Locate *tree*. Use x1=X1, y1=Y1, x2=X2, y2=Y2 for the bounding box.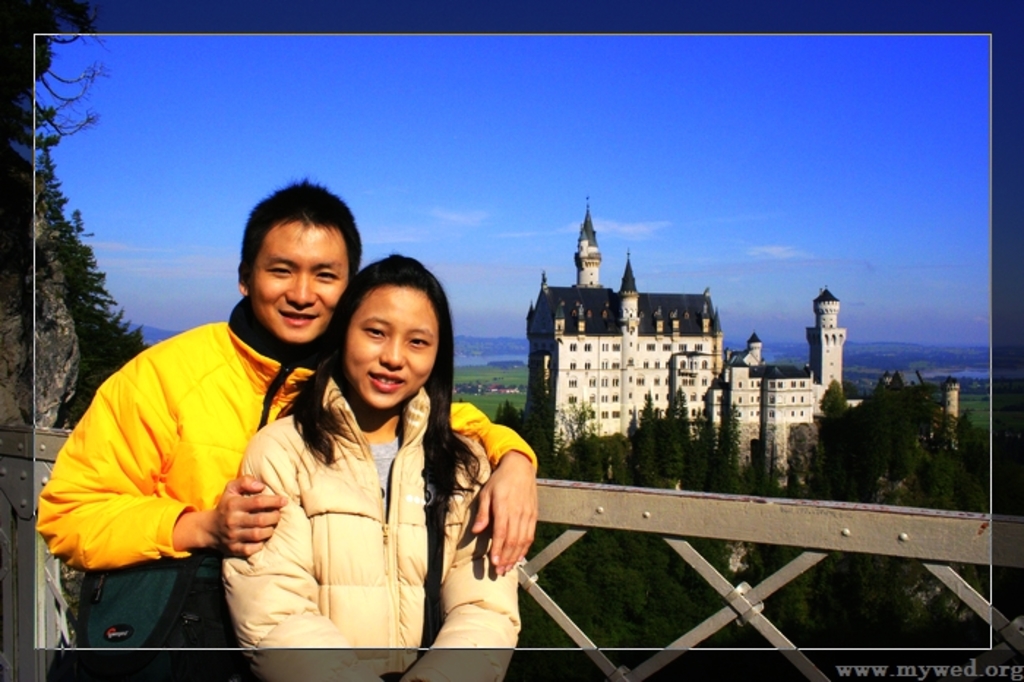
x1=866, y1=366, x2=929, y2=445.
